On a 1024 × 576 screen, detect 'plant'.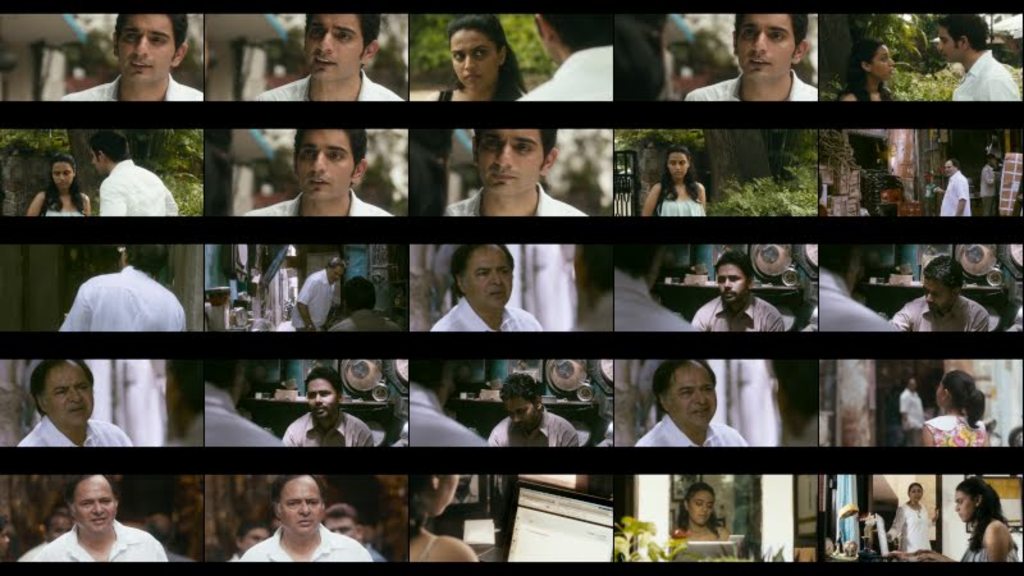
box(170, 163, 198, 215).
